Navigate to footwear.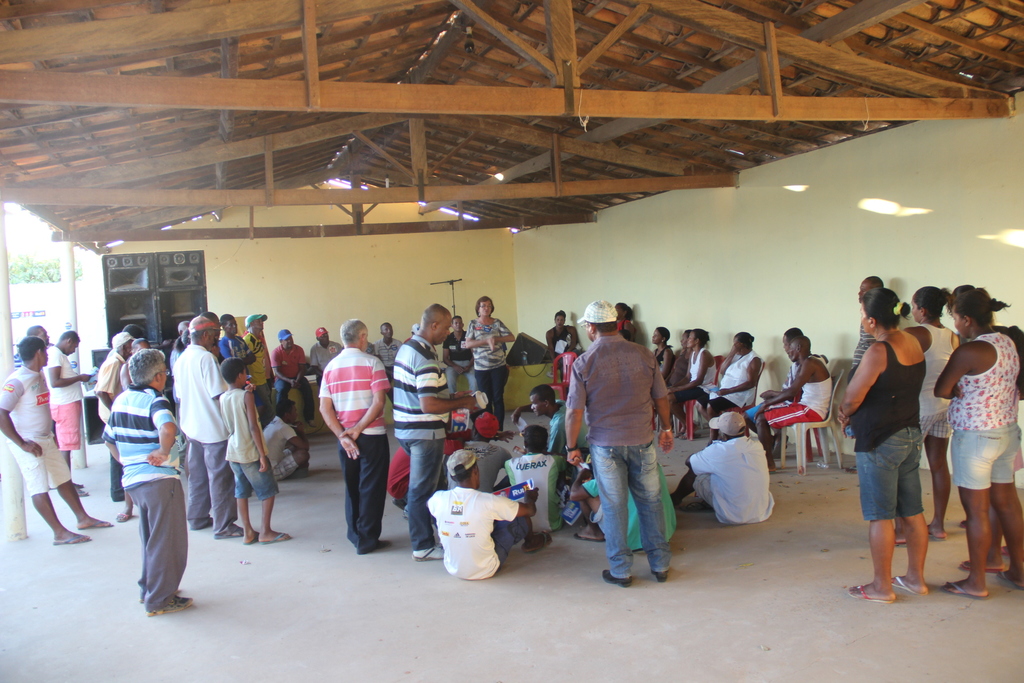
Navigation target: (888, 572, 916, 593).
